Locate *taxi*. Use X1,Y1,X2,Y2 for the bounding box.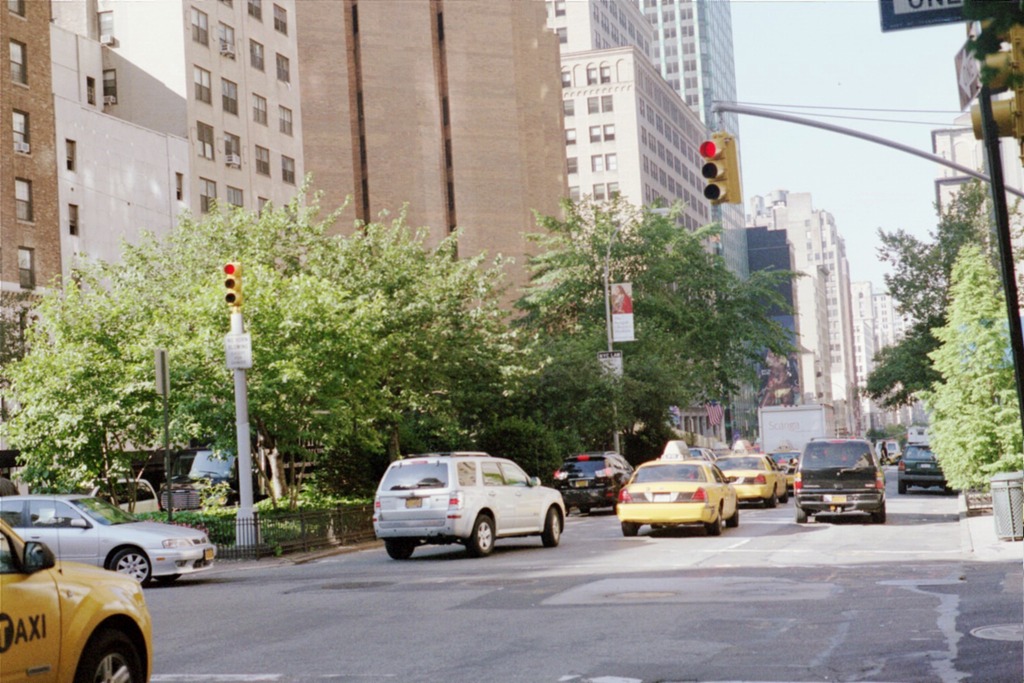
714,436,789,504.
